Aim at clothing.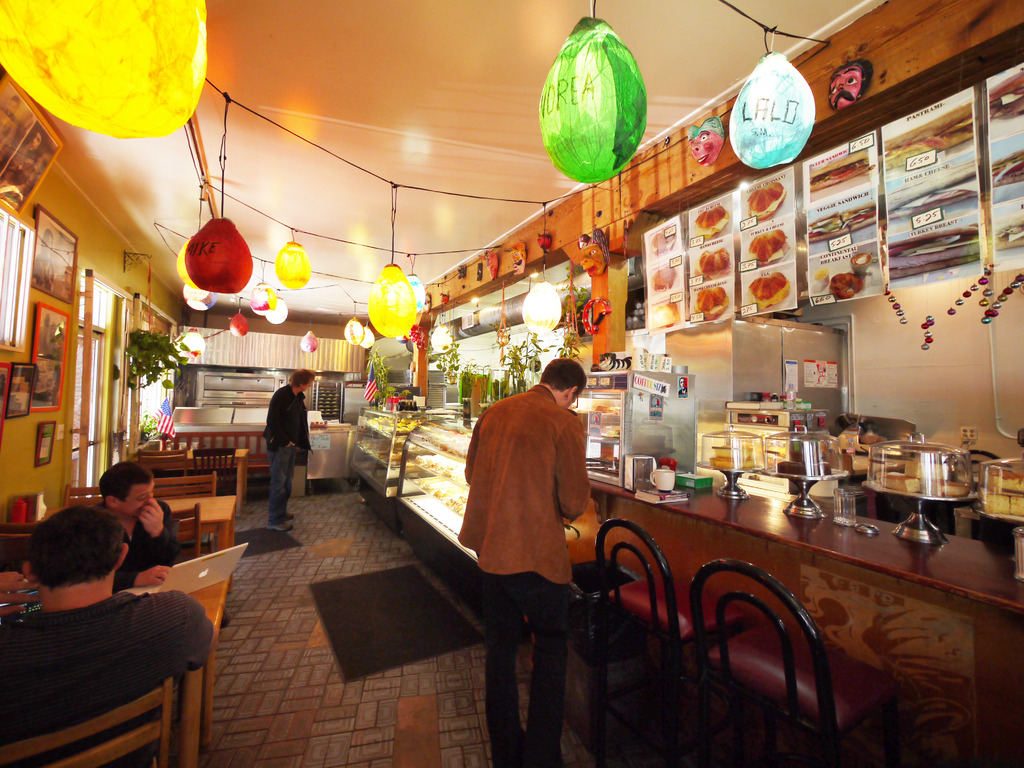
Aimed at bbox=(104, 499, 172, 600).
